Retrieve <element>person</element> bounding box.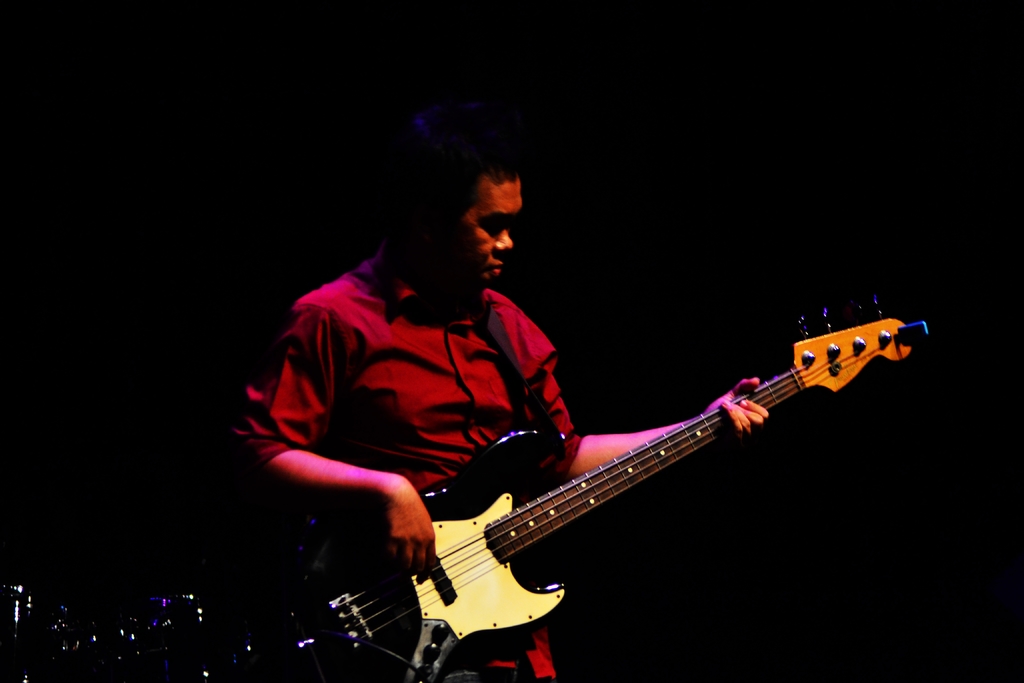
Bounding box: left=239, top=133, right=778, bottom=655.
